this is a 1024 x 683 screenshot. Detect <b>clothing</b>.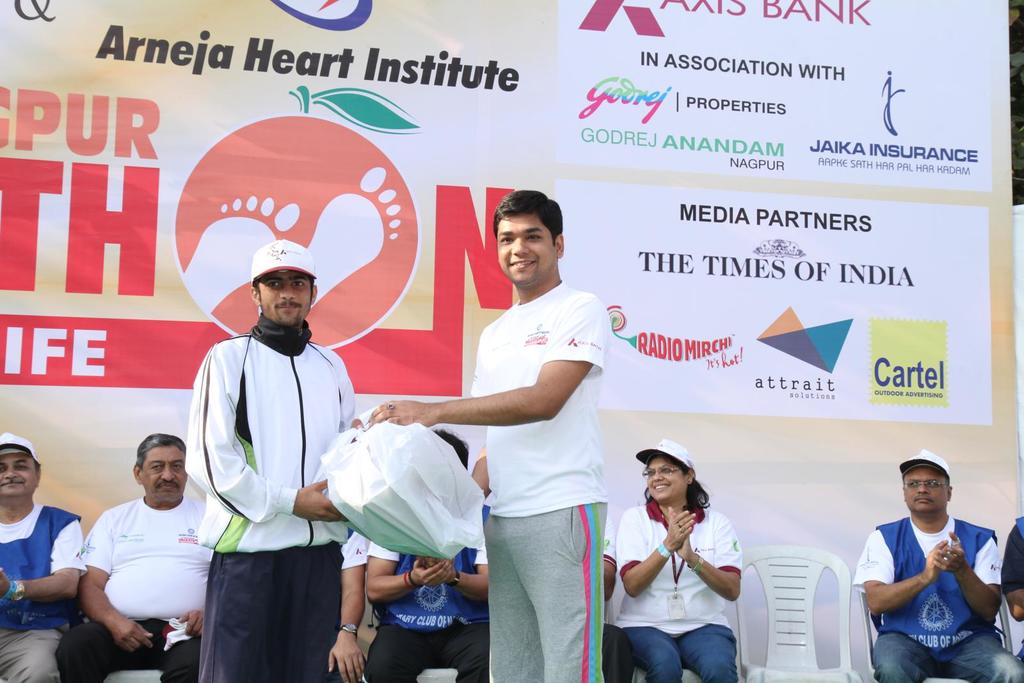
[367,514,488,682].
